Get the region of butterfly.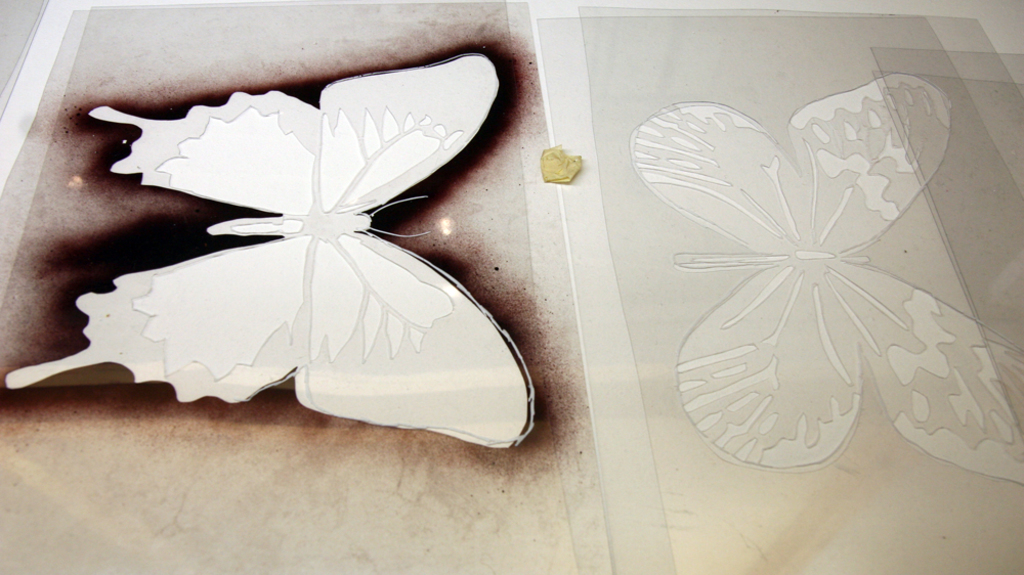
<bbox>59, 28, 540, 454</bbox>.
